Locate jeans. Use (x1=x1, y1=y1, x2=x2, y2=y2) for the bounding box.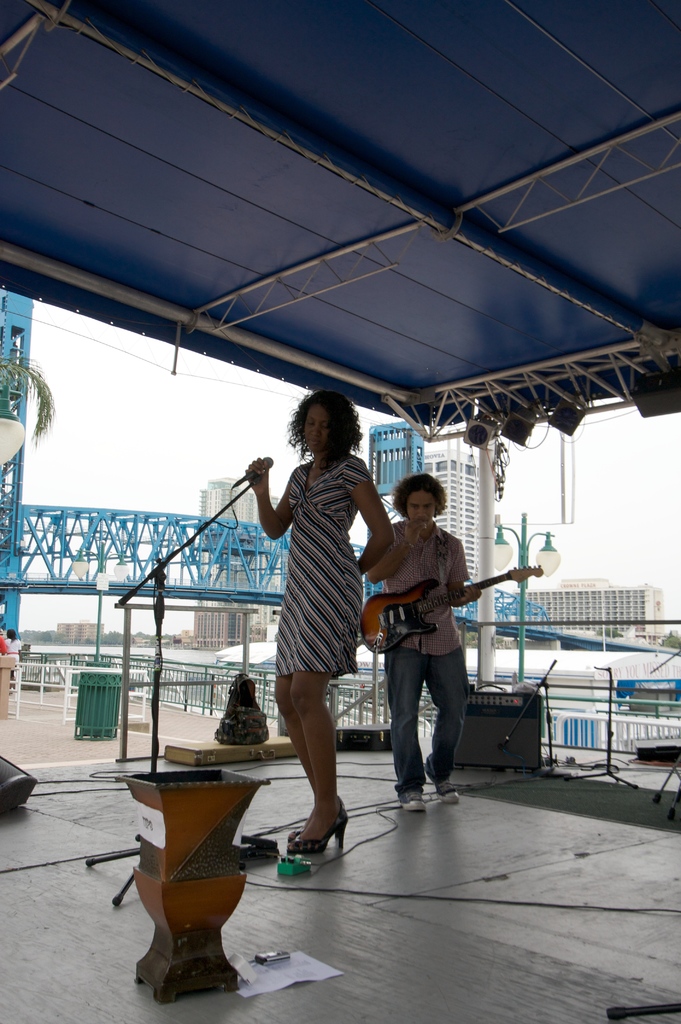
(x1=383, y1=641, x2=469, y2=795).
